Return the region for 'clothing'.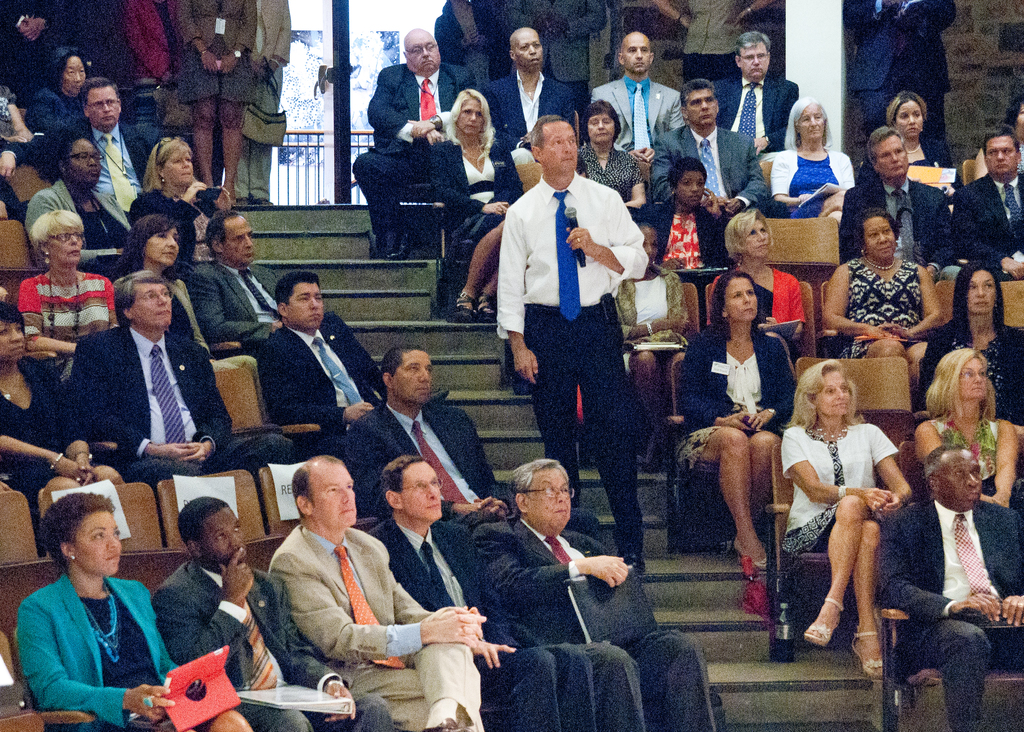
<region>779, 419, 905, 557</region>.
